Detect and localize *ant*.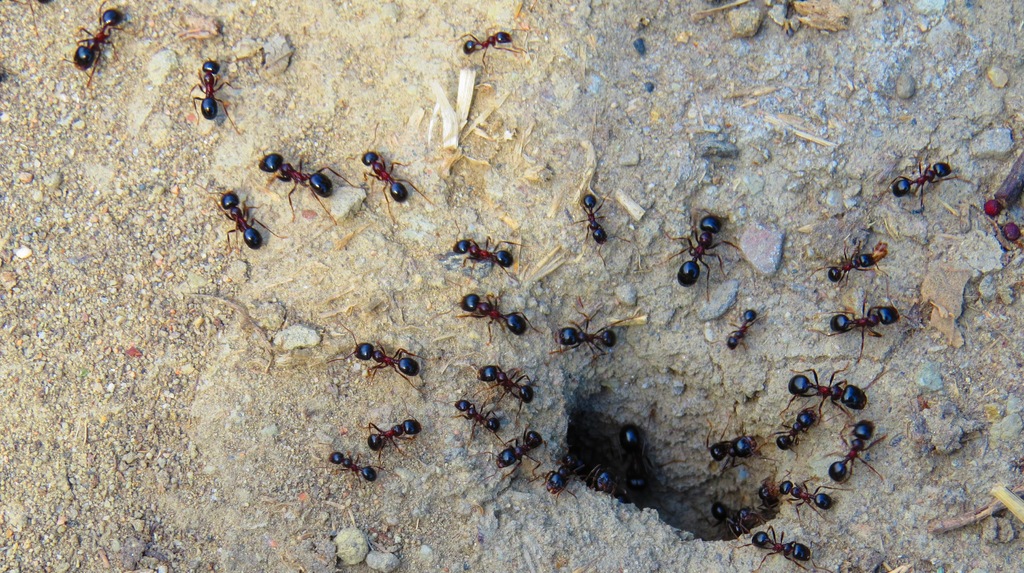
Localized at detection(717, 297, 770, 356).
